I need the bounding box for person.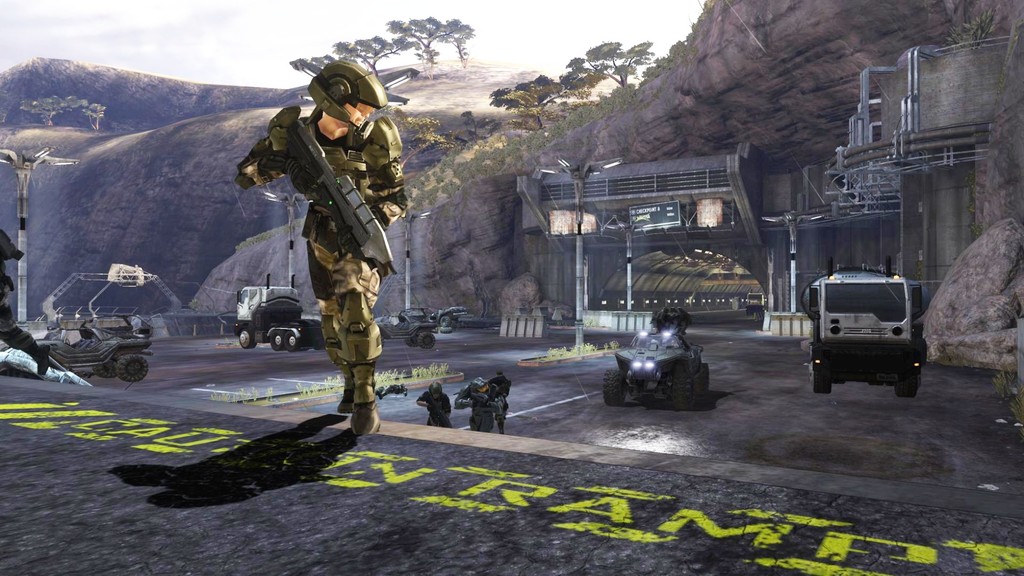
Here it is: (234,95,408,439).
